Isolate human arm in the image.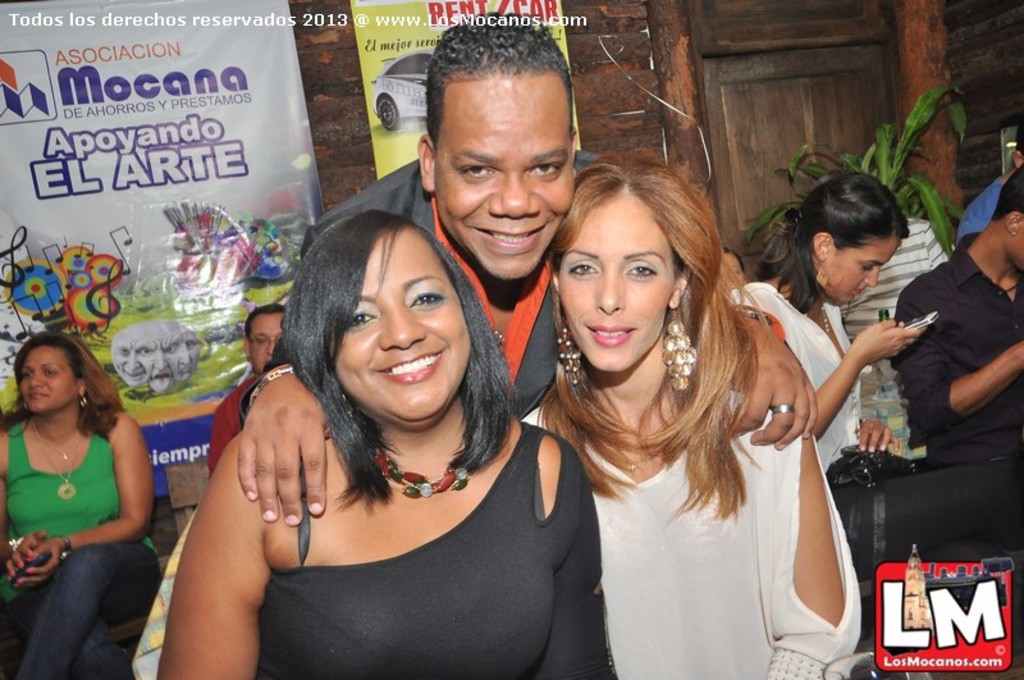
Isolated region: 886, 312, 1023, 426.
